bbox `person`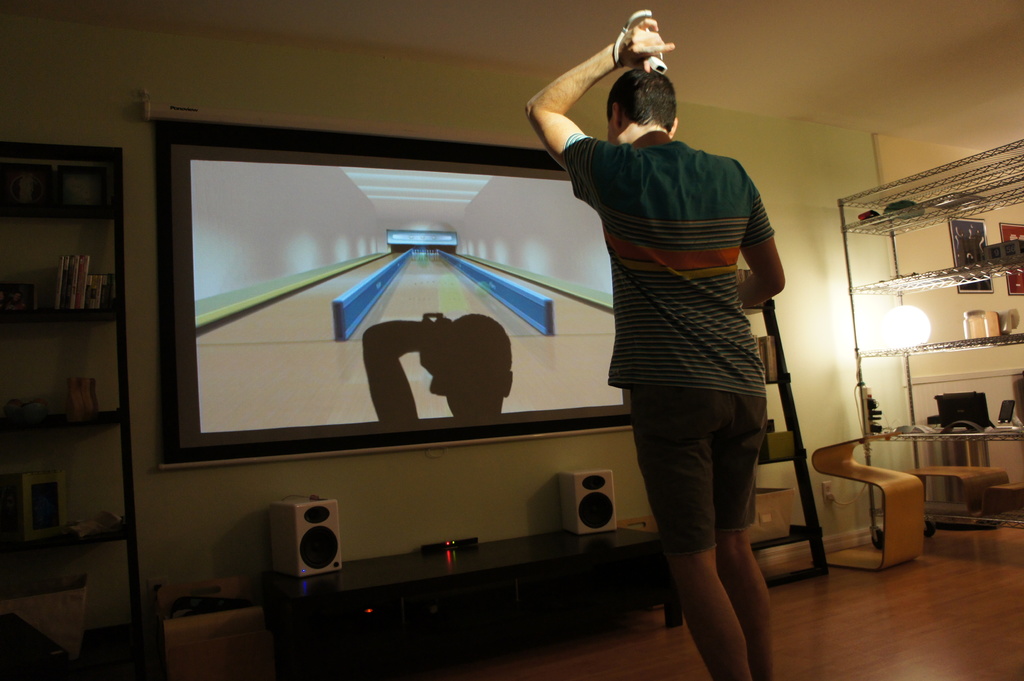
box=[525, 8, 788, 680]
